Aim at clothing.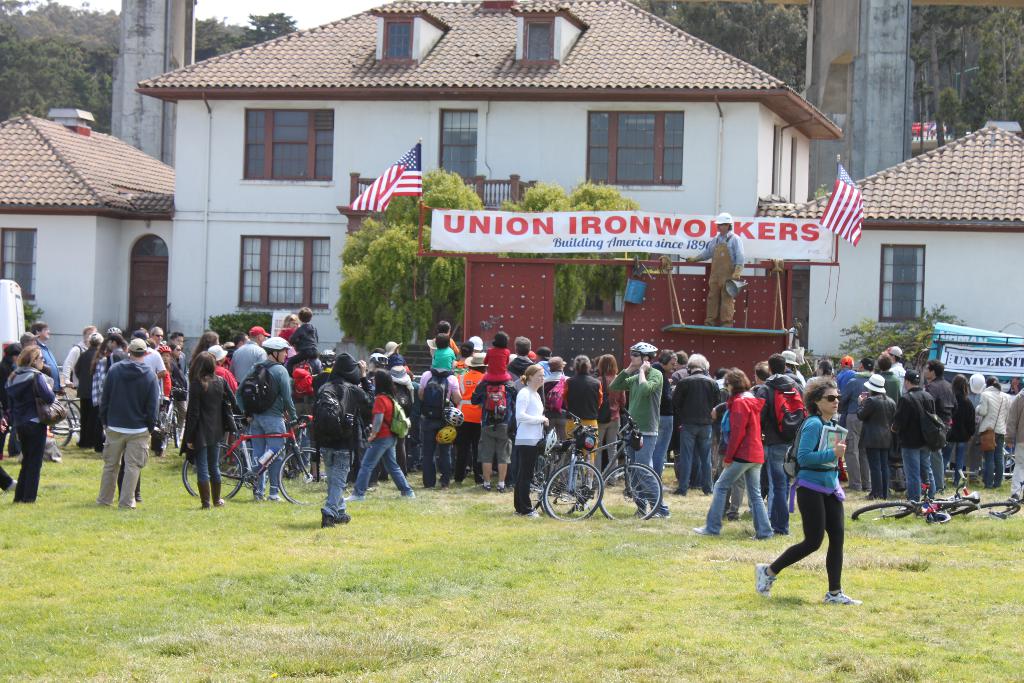
Aimed at 476/373/531/476.
